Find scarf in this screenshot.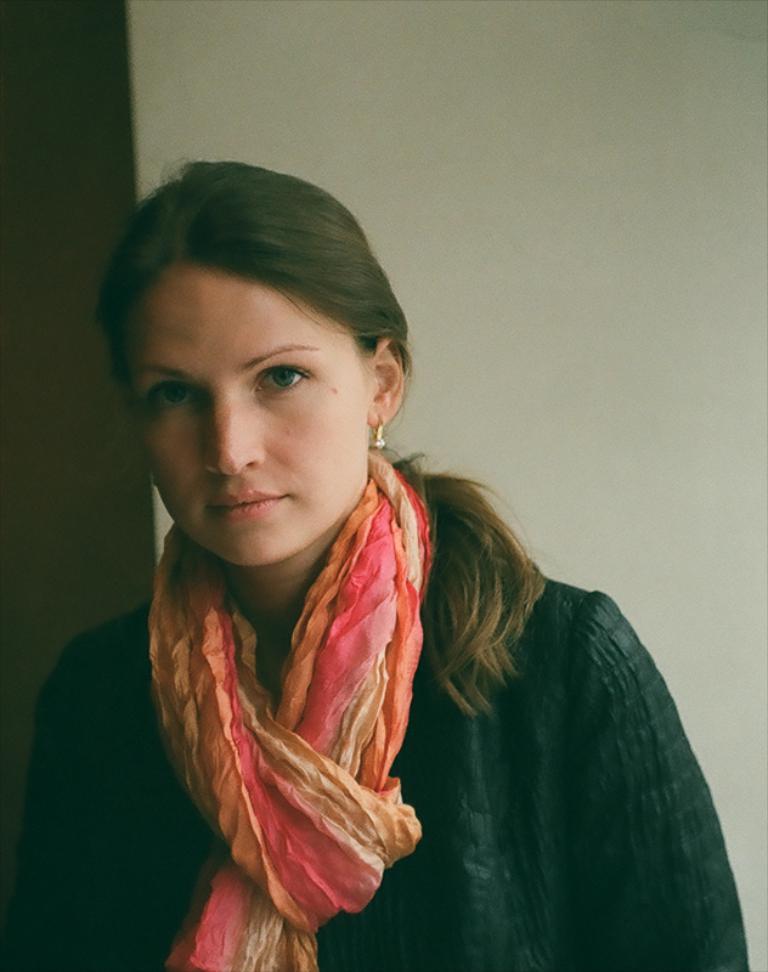
The bounding box for scarf is (147, 457, 446, 971).
